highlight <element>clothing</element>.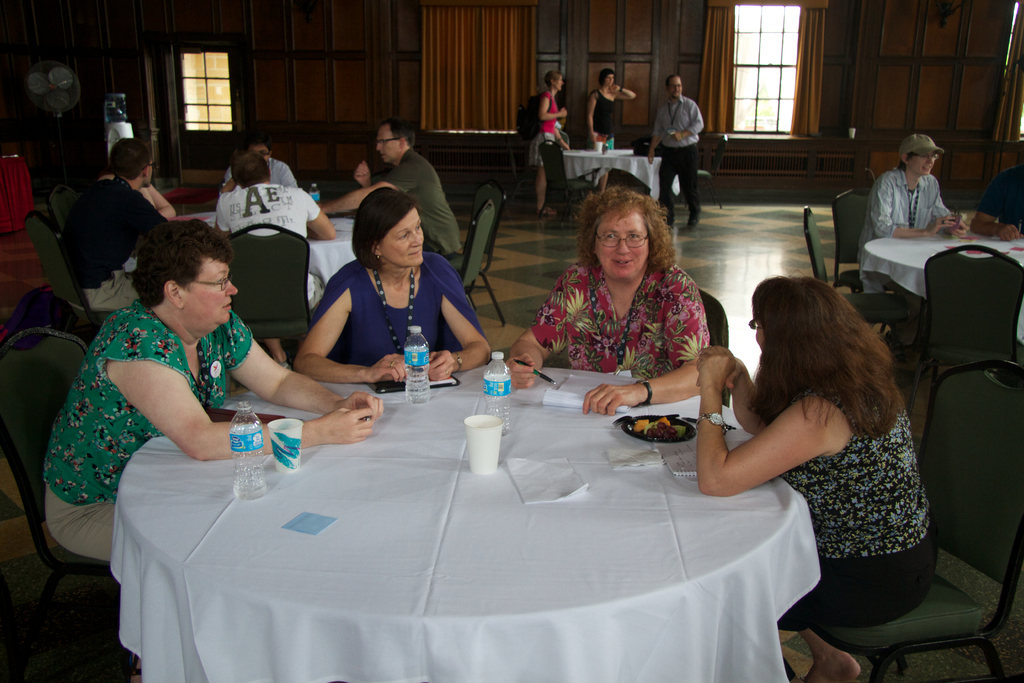
Highlighted region: (864, 166, 986, 251).
